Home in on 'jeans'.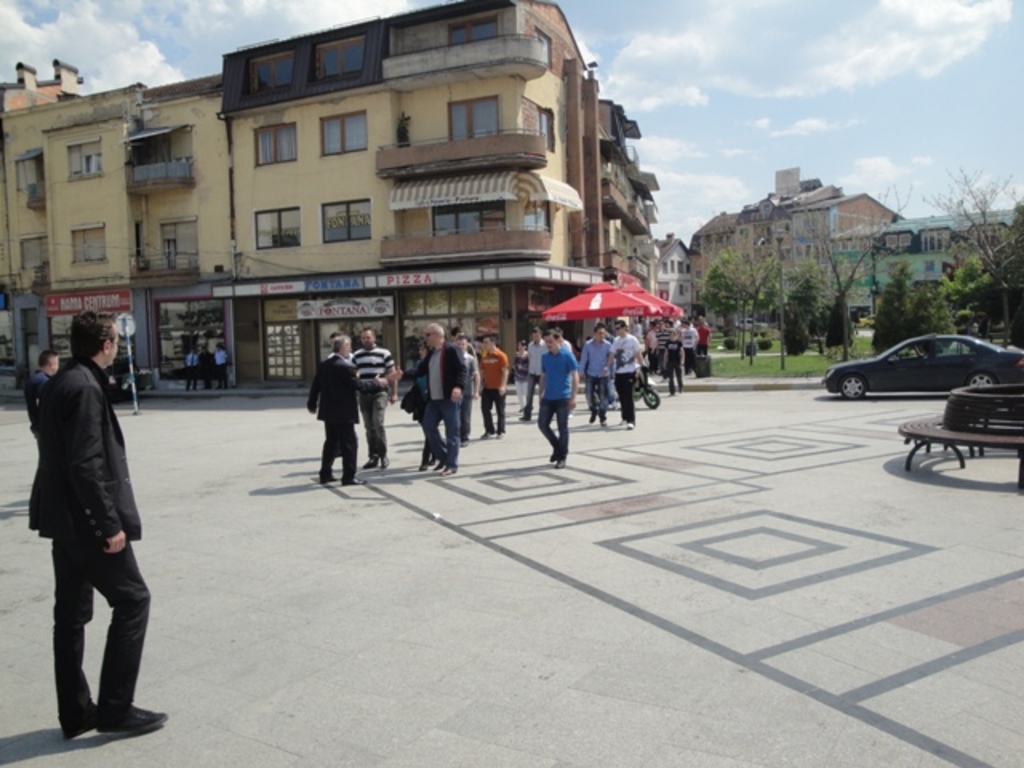
Homed in at bbox(658, 365, 683, 392).
